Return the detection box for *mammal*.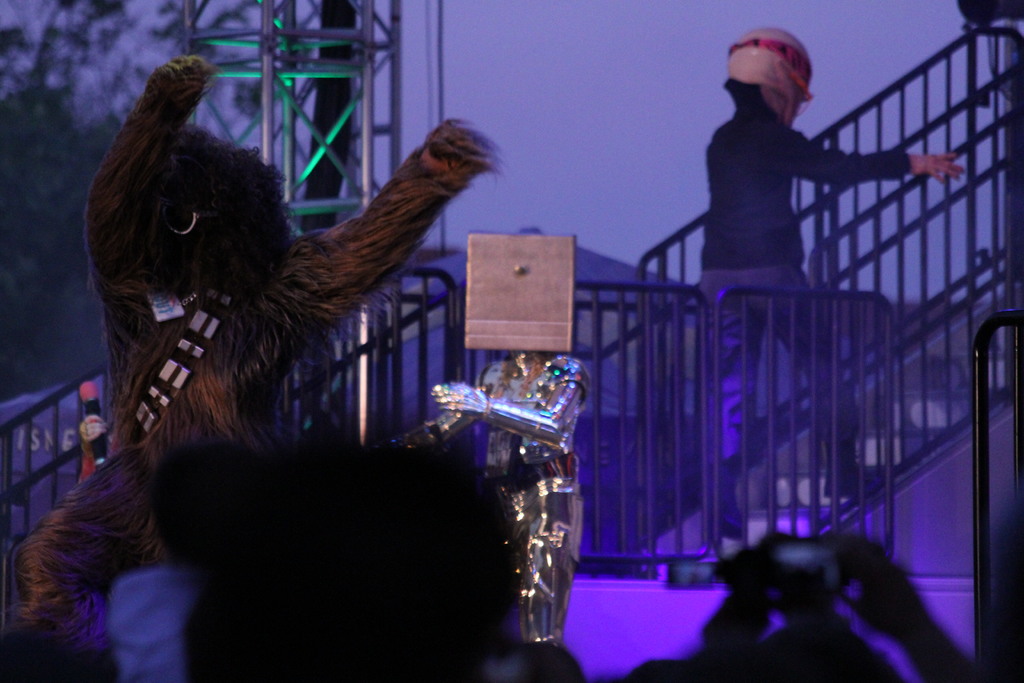
<bbox>700, 541, 979, 682</bbox>.
